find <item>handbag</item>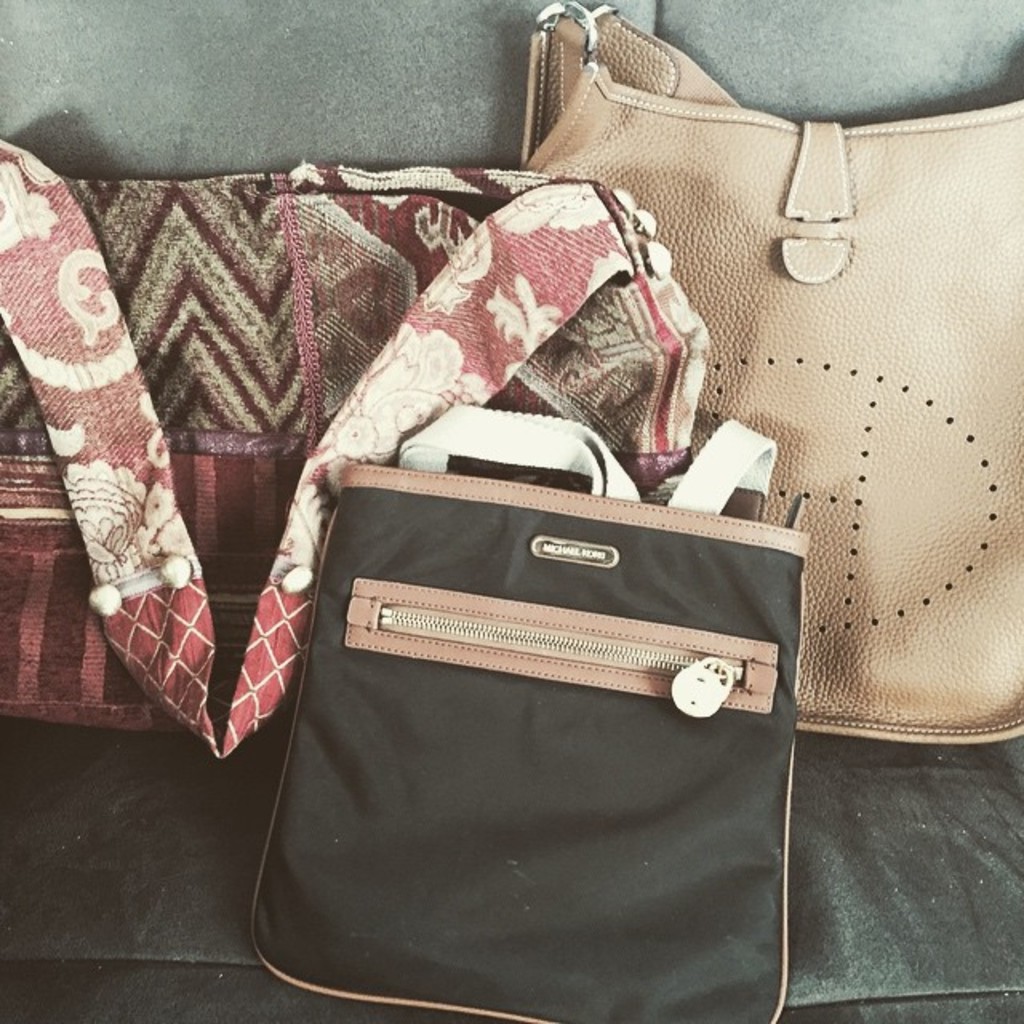
box(0, 144, 714, 758)
